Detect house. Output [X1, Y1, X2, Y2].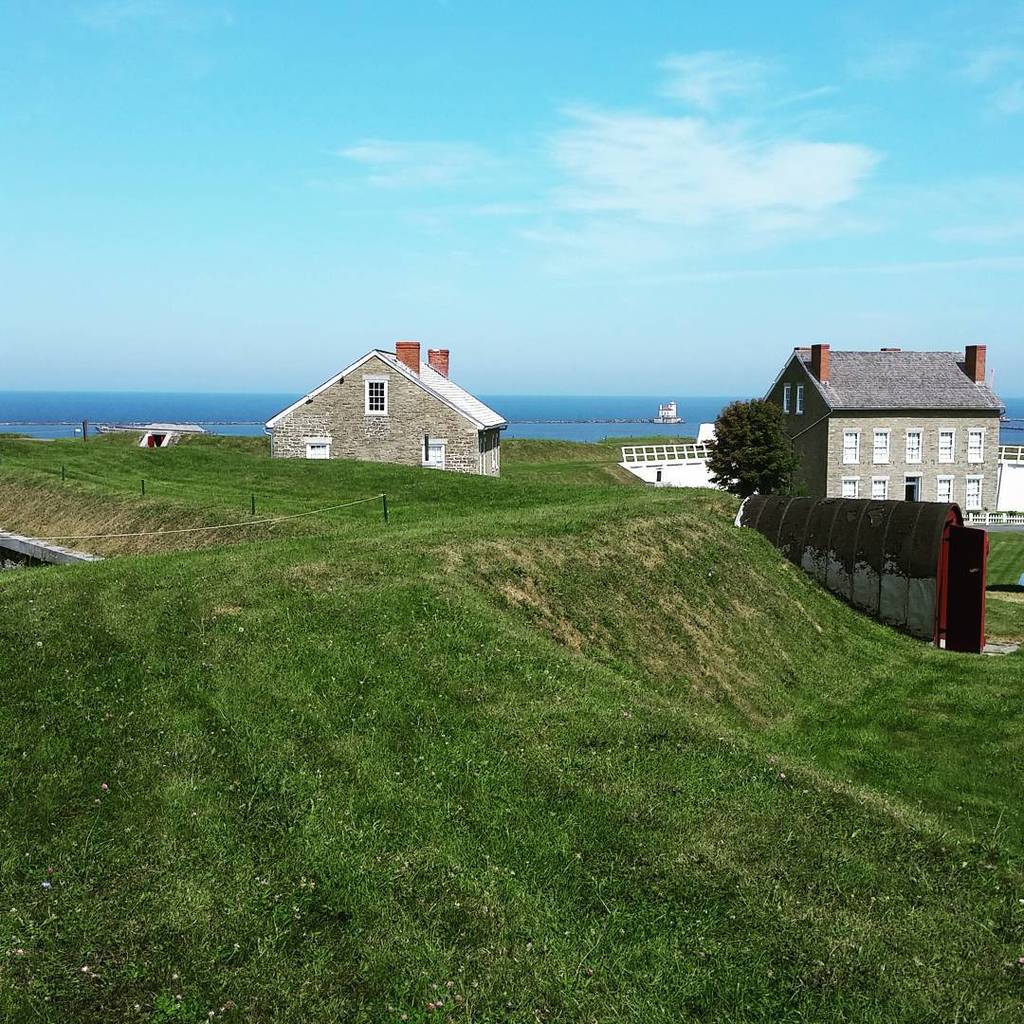
[255, 338, 510, 482].
